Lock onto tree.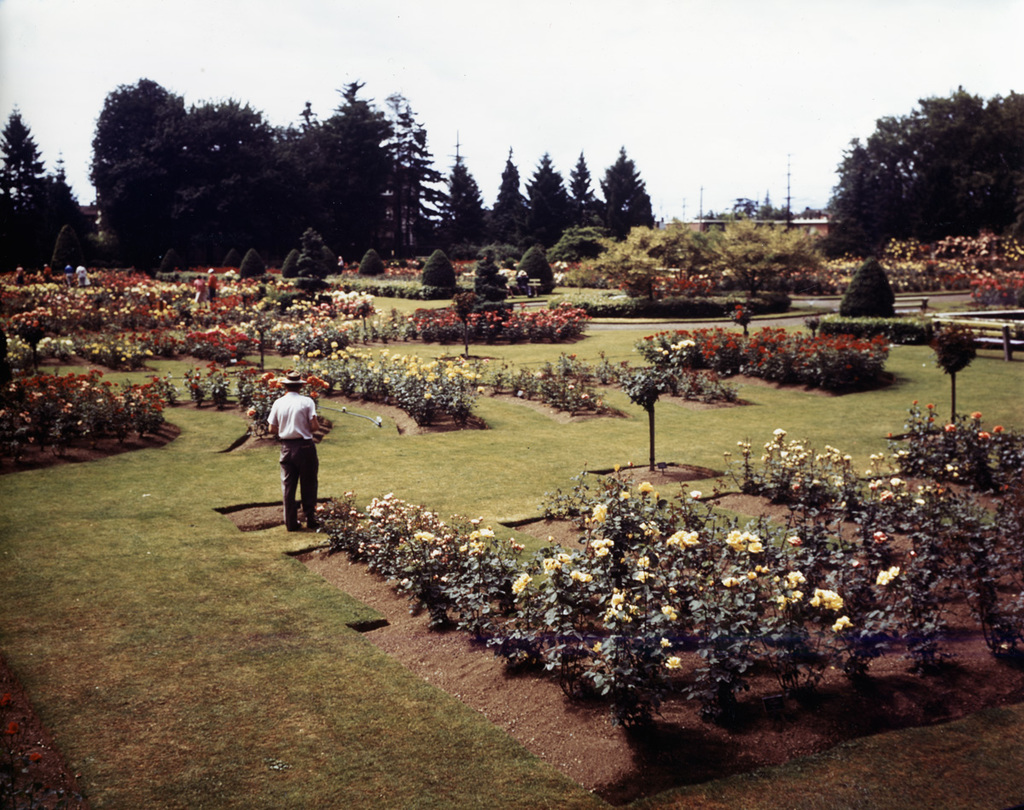
Locked: x1=443 y1=166 x2=496 y2=253.
